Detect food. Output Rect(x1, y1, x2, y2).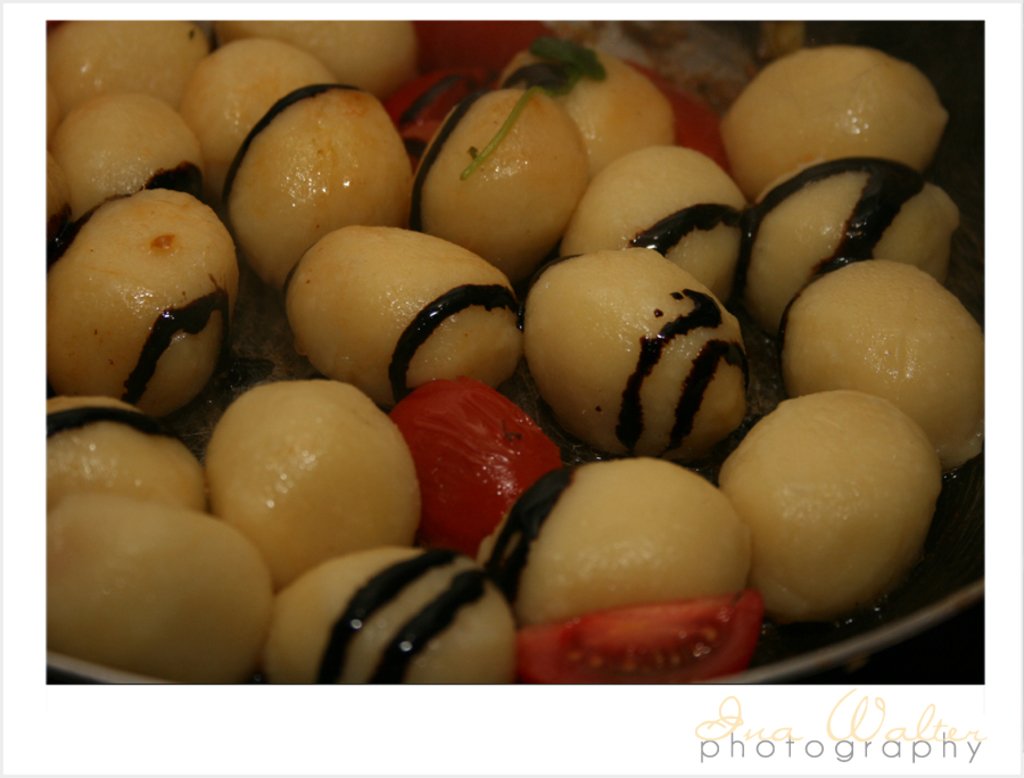
Rect(46, 490, 278, 679).
